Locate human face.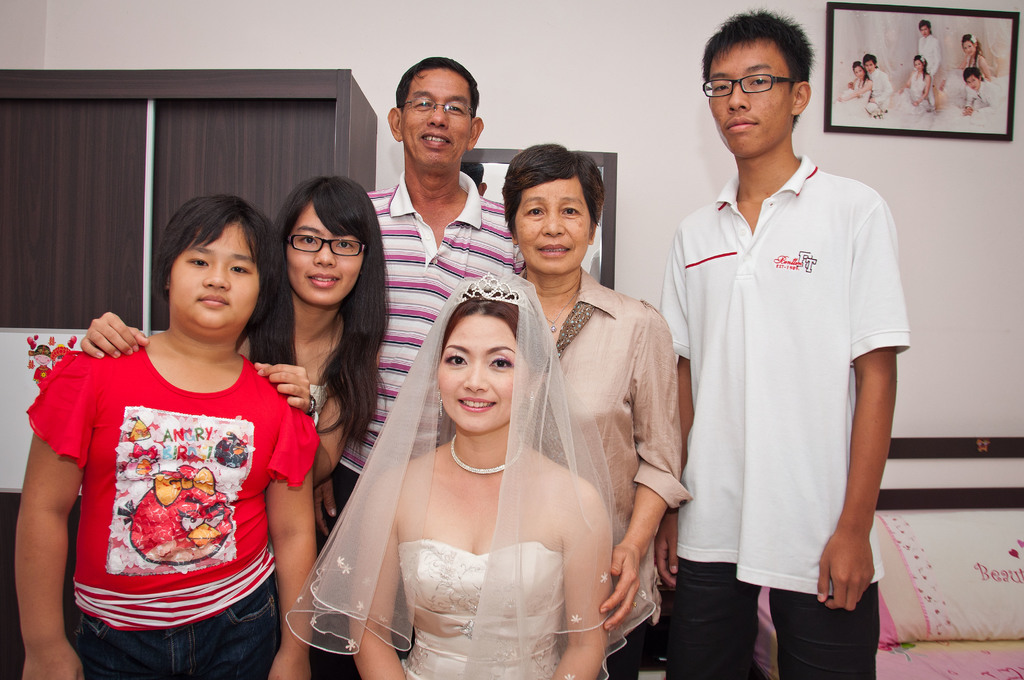
Bounding box: 169 220 258 330.
